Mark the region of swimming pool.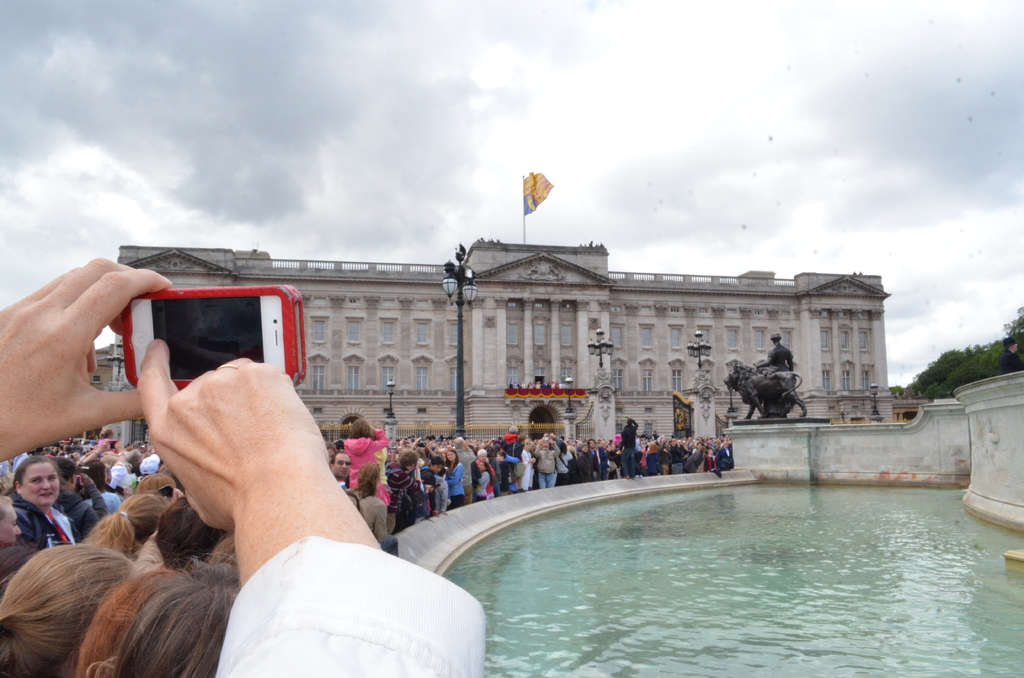
Region: {"left": 347, "top": 464, "right": 1018, "bottom": 659}.
